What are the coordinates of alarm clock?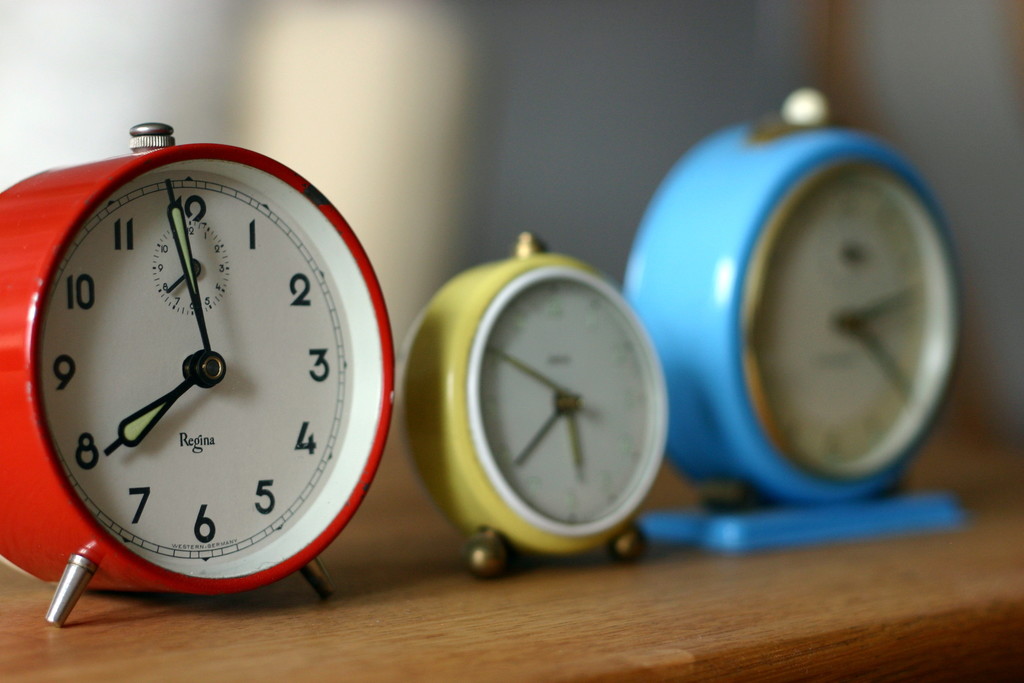
bbox=[0, 121, 396, 623].
